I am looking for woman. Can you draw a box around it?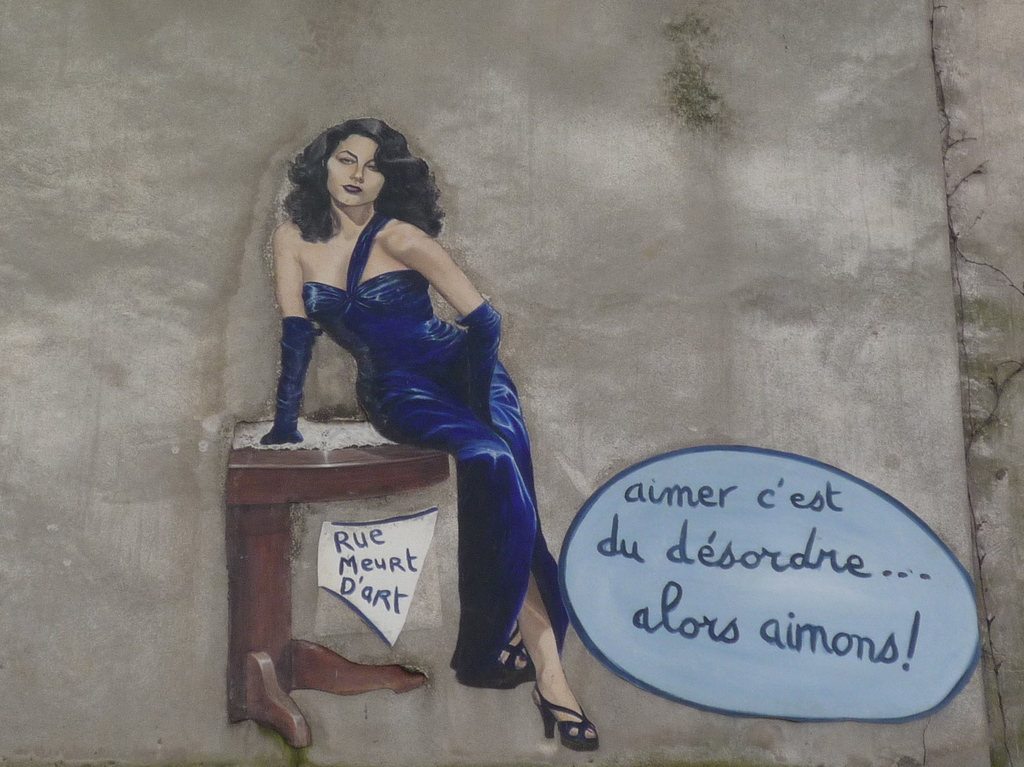
Sure, the bounding box is bbox(249, 125, 605, 757).
